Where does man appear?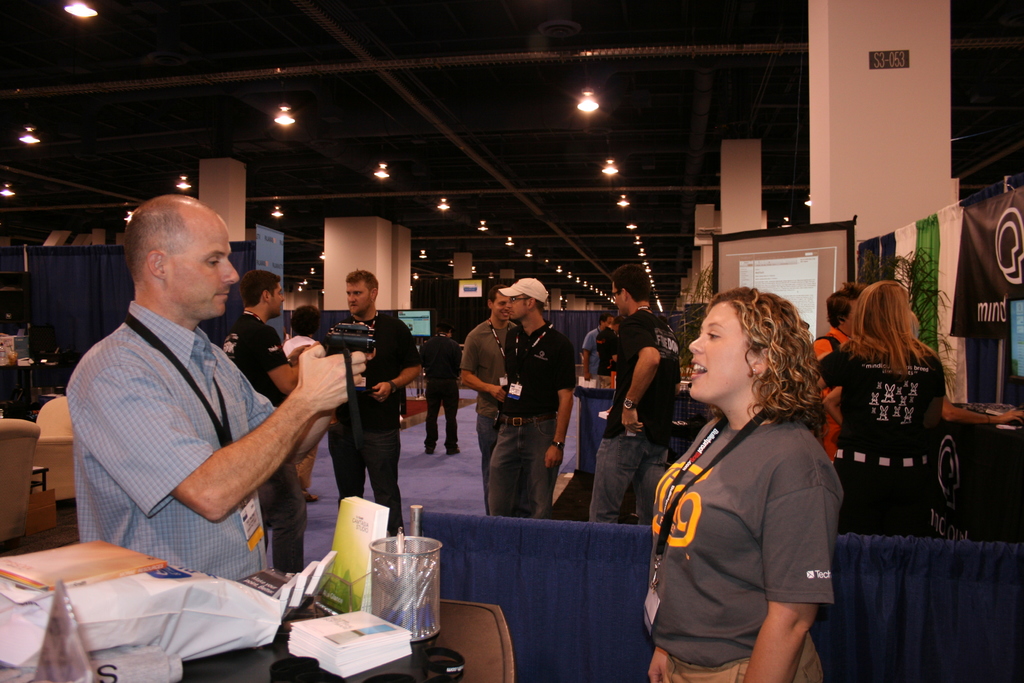
Appears at 586,263,680,526.
